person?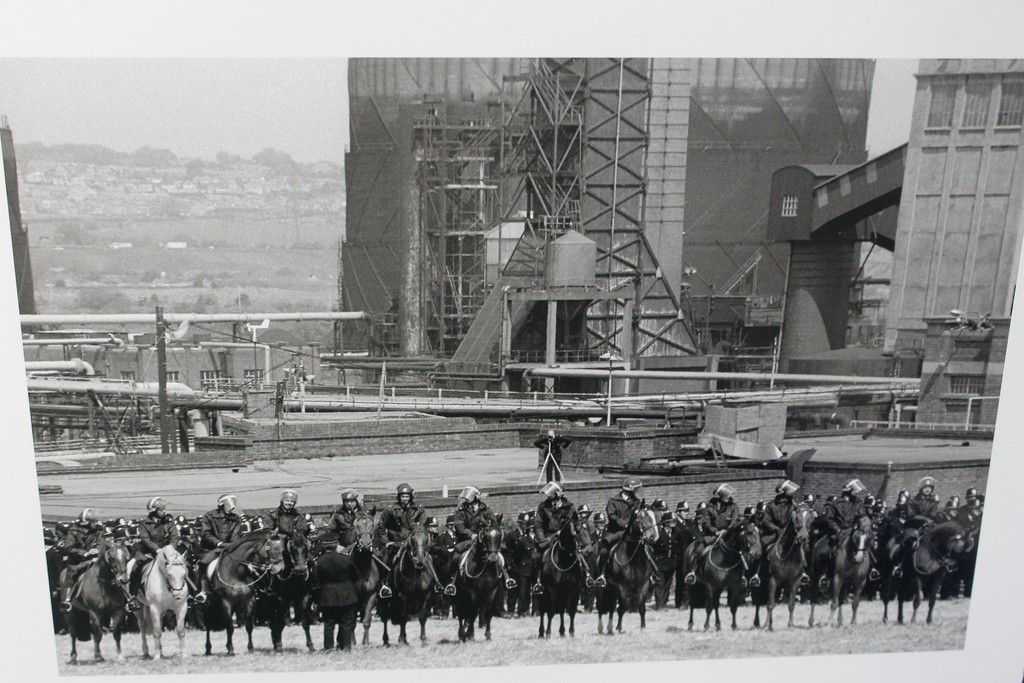
374:483:434:600
